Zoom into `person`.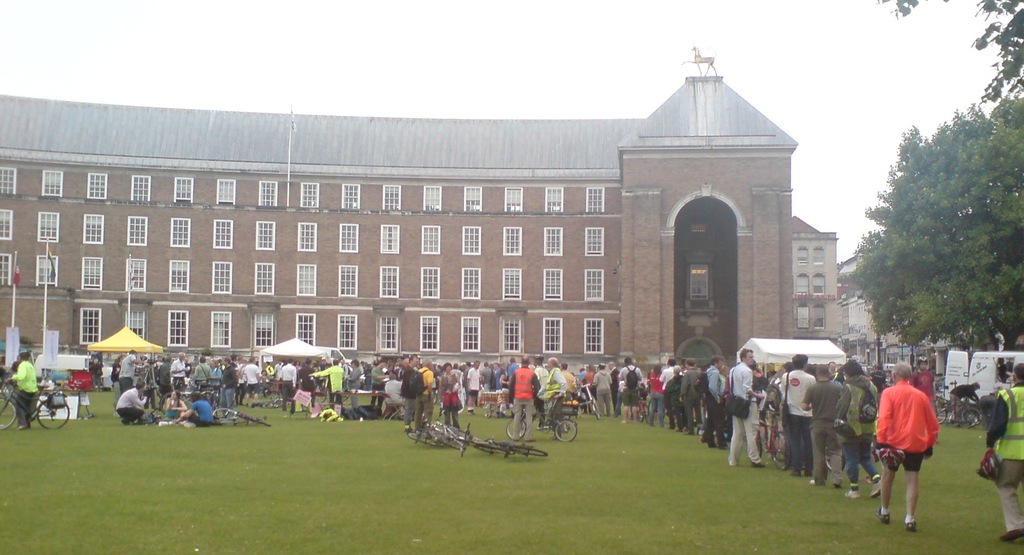
Zoom target: box(163, 389, 188, 426).
